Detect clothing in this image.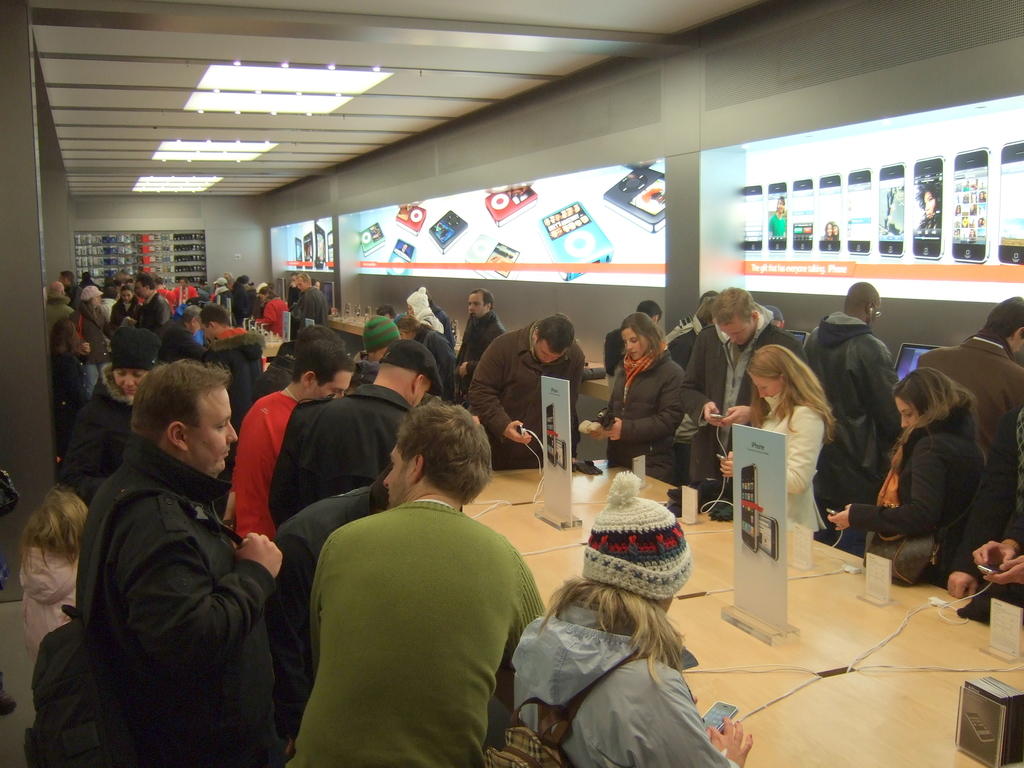
Detection: BBox(601, 324, 634, 378).
